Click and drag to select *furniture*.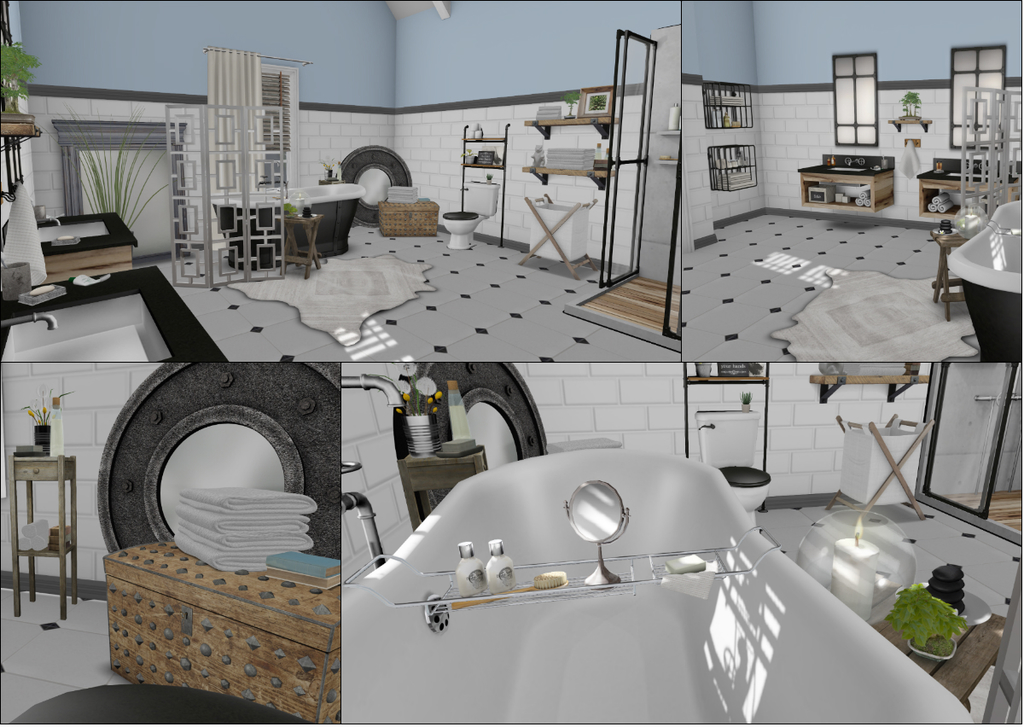
Selection: 922/178/1022/218.
